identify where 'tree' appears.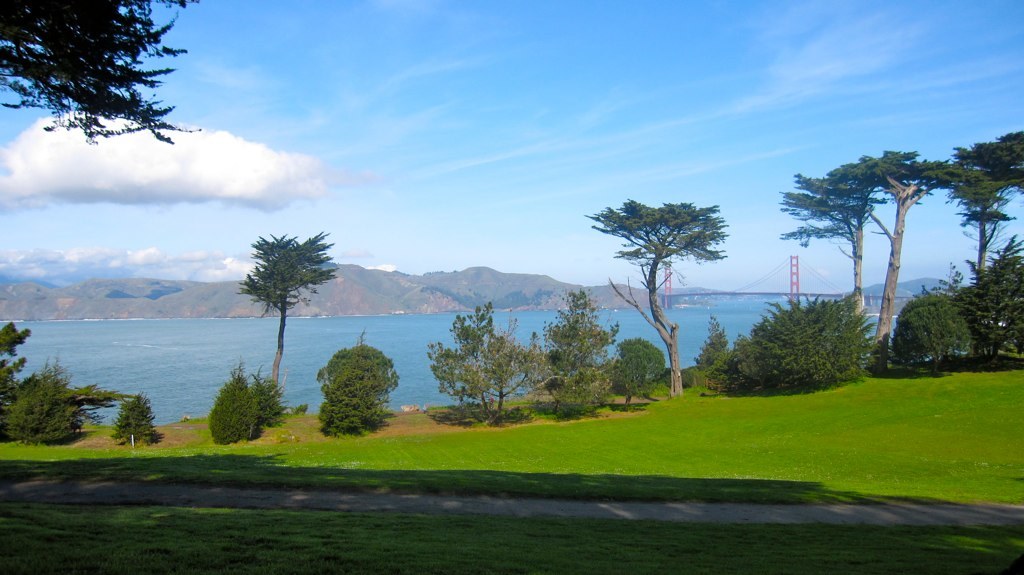
Appears at x1=777, y1=138, x2=904, y2=372.
